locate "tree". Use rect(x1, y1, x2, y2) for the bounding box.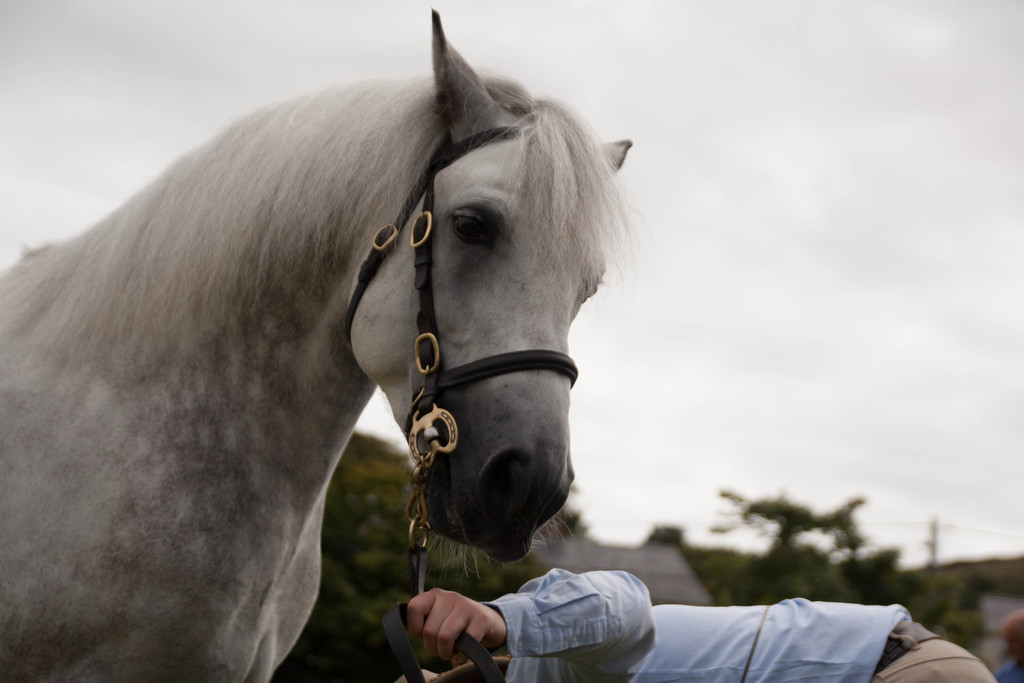
rect(849, 542, 922, 616).
